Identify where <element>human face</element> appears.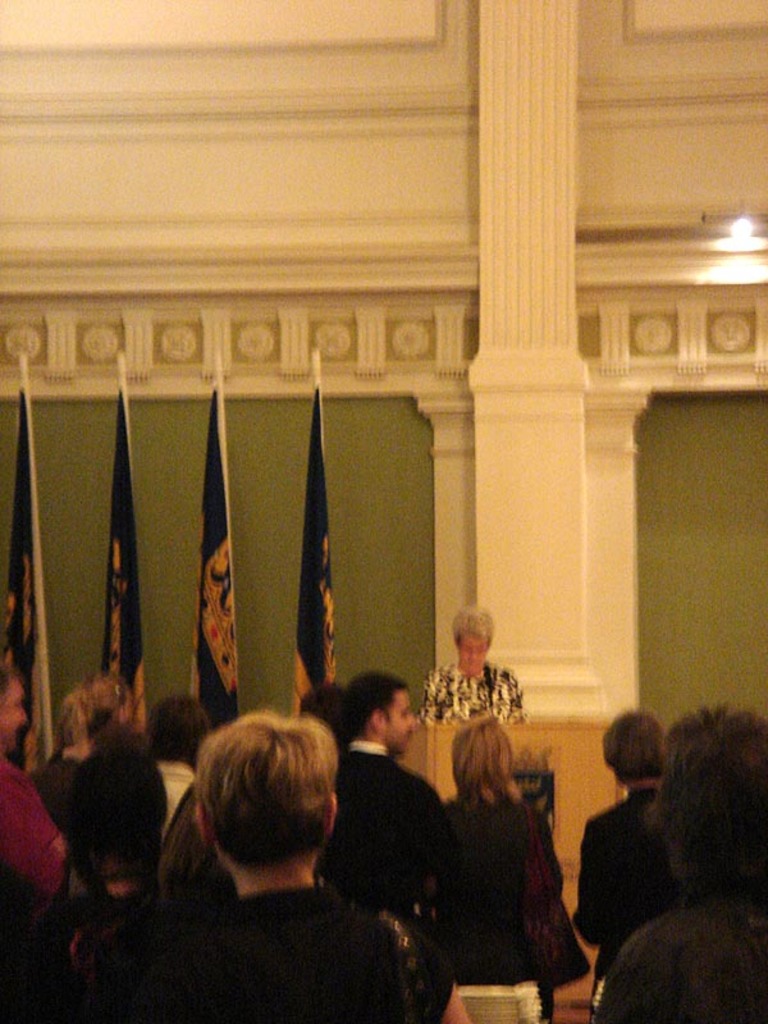
Appears at (x1=385, y1=684, x2=413, y2=748).
